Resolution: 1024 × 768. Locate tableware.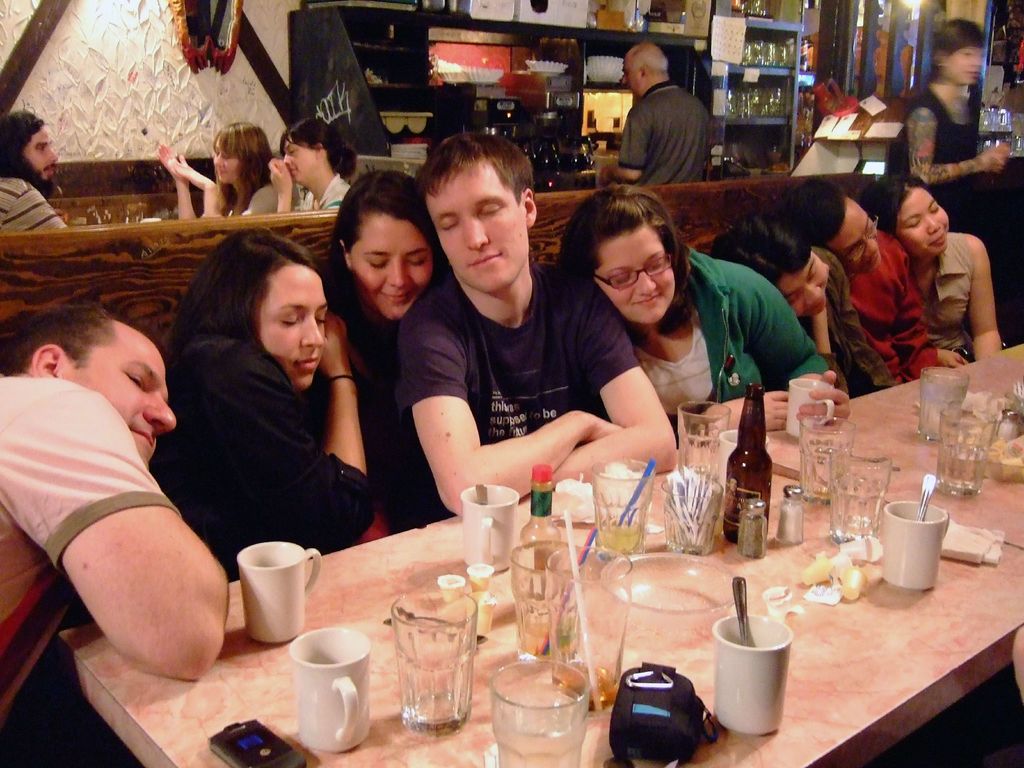
rect(979, 110, 1008, 154).
